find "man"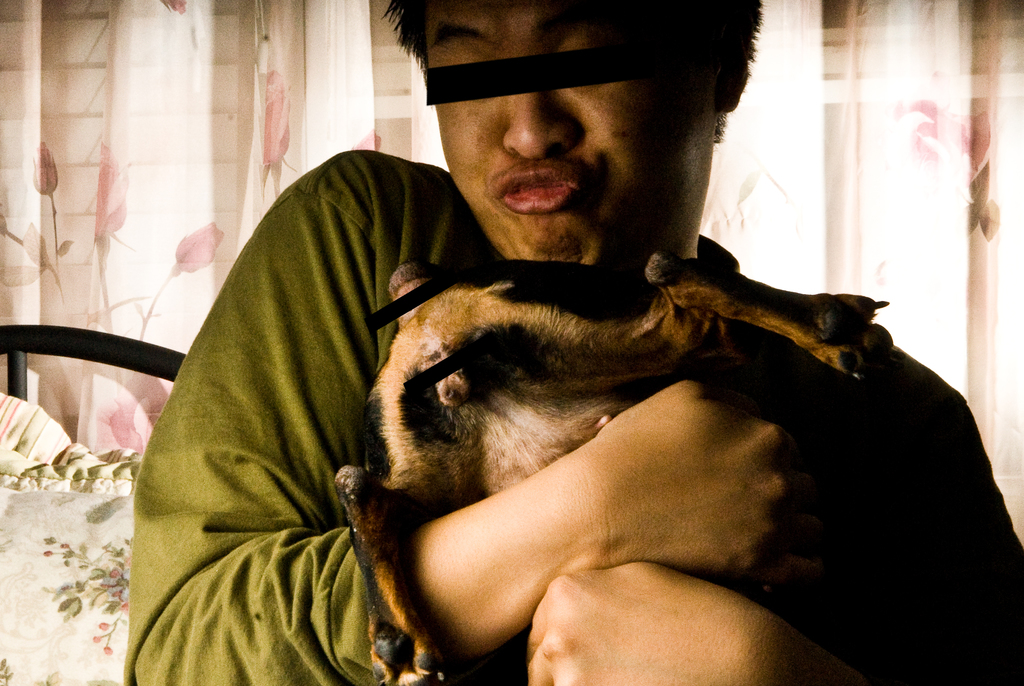
<bbox>126, 53, 970, 660</bbox>
